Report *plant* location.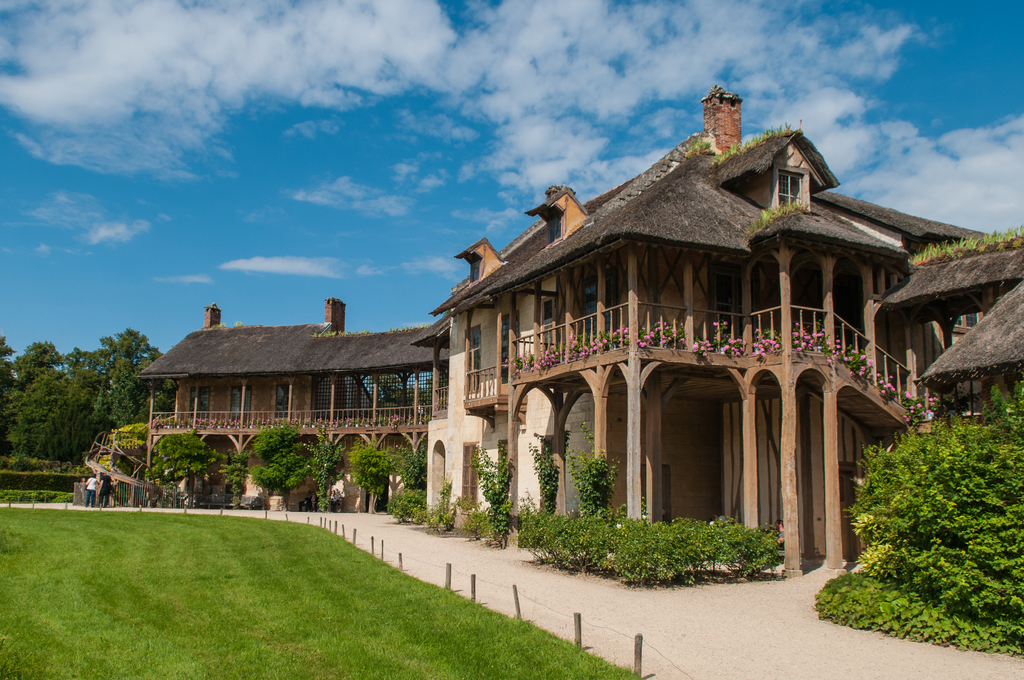
Report: box=[391, 482, 427, 522].
